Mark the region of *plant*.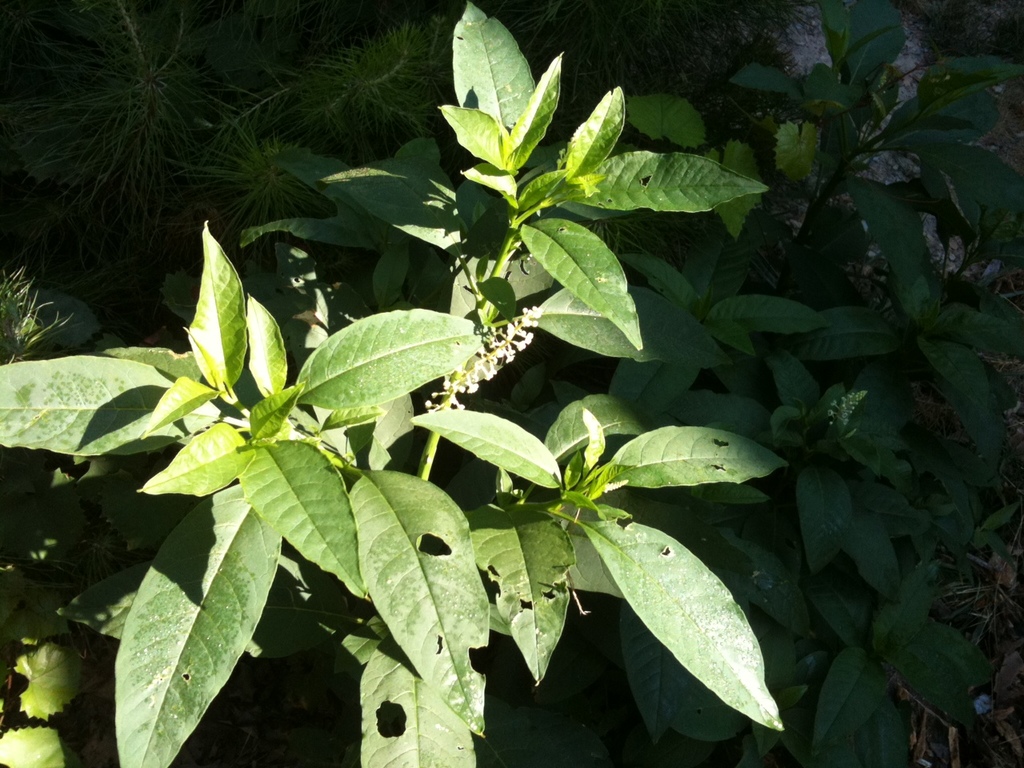
Region: x1=275, y1=6, x2=499, y2=135.
